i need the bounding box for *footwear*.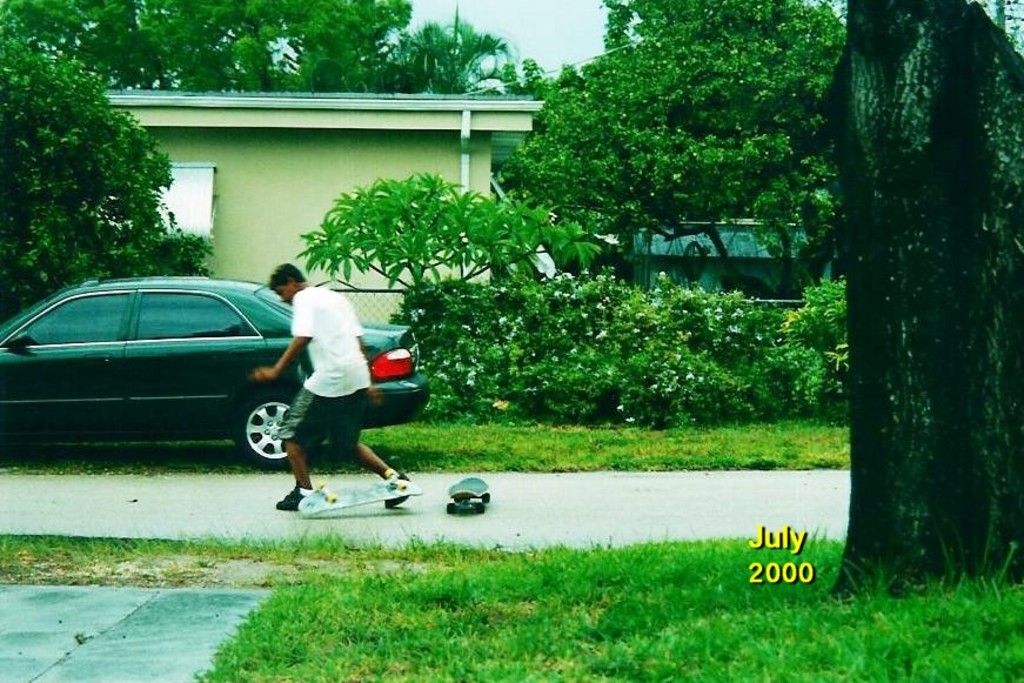
Here it is: bbox(267, 480, 314, 513).
